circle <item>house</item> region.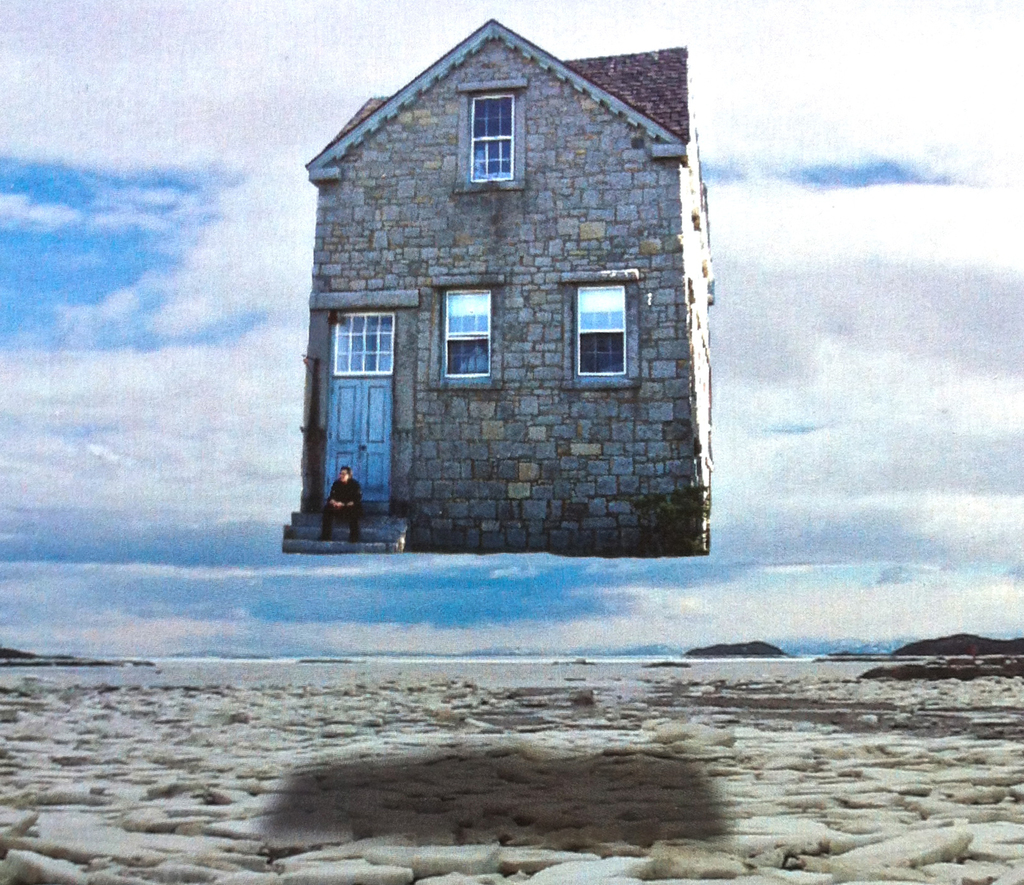
Region: detection(299, 16, 722, 558).
